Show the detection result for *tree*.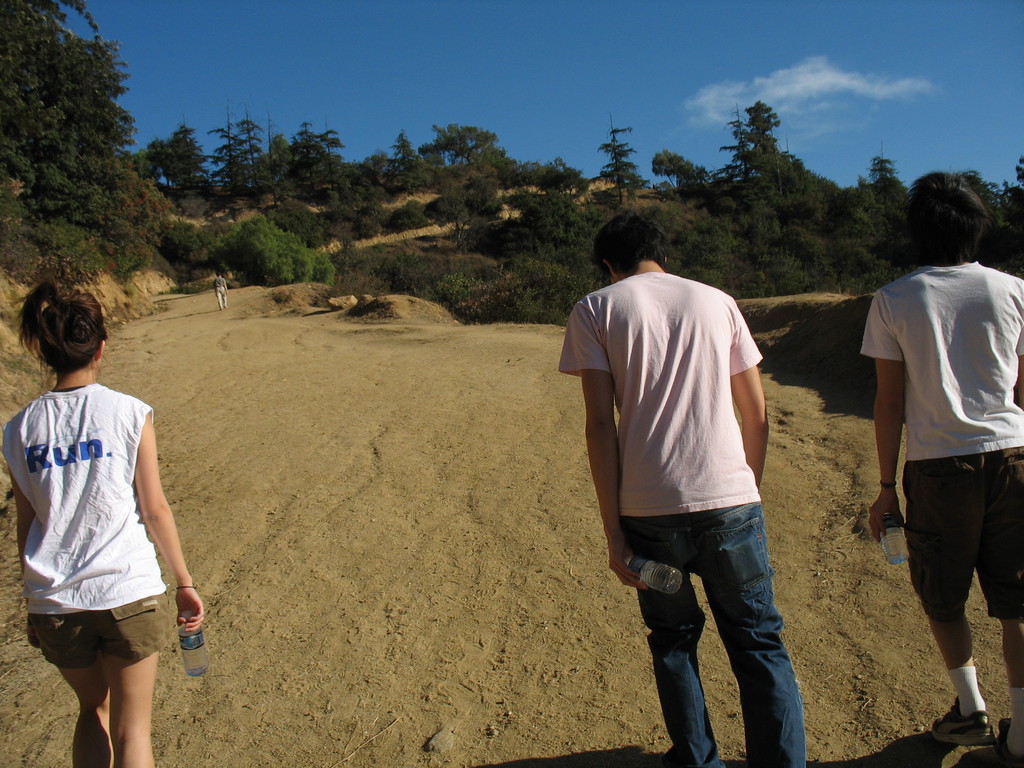
x1=141 y1=122 x2=221 y2=196.
